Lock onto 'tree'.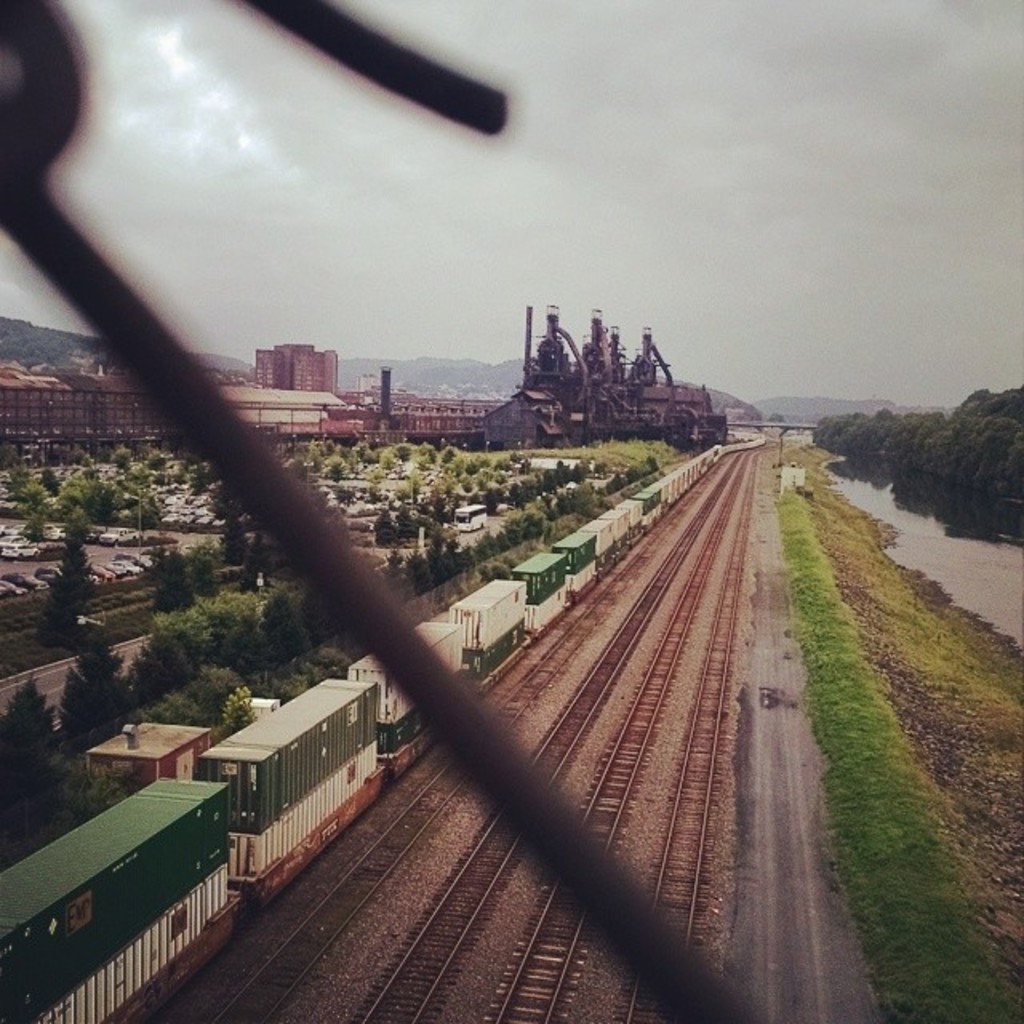
Locked: [0, 674, 66, 830].
